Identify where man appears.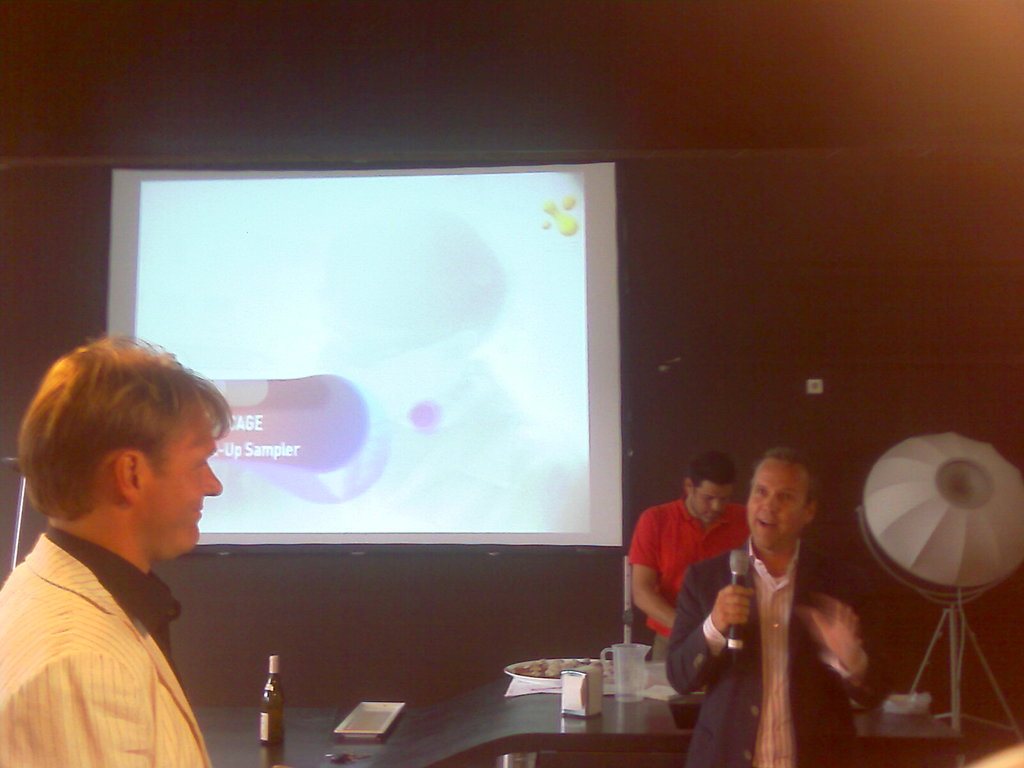
Appears at rect(0, 324, 276, 750).
